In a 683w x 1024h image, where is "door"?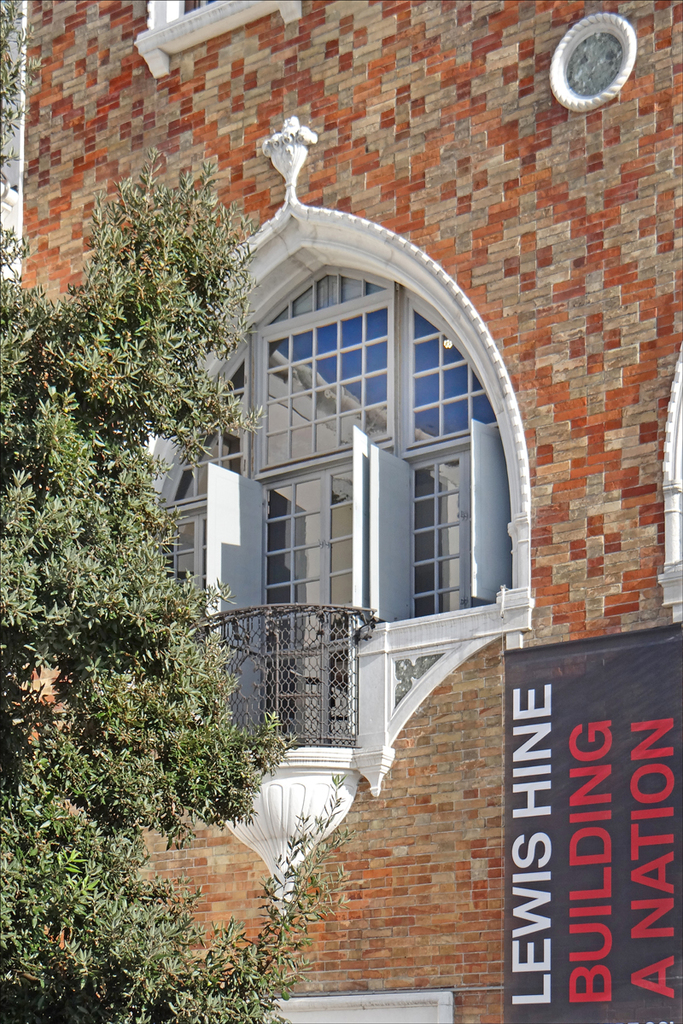
select_region(207, 463, 273, 736).
